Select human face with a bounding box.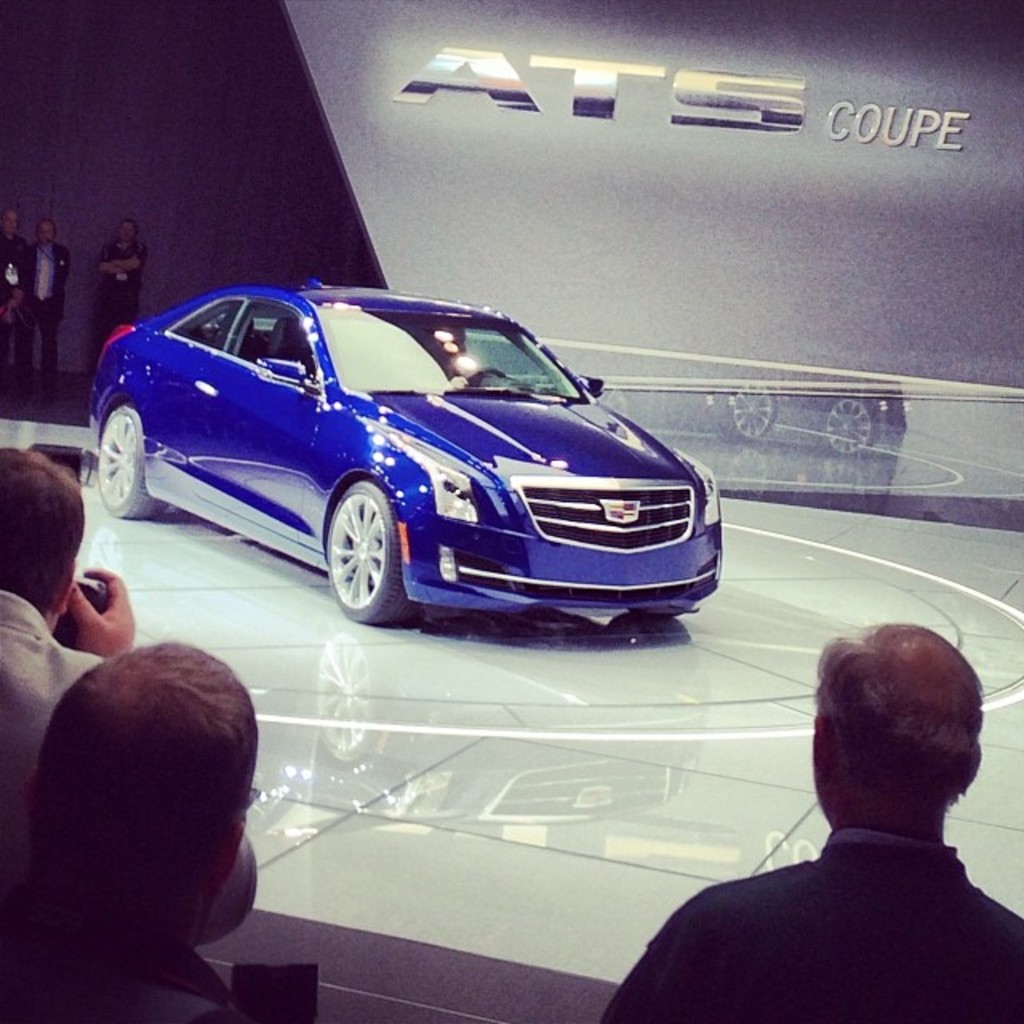
123/230/130/243.
